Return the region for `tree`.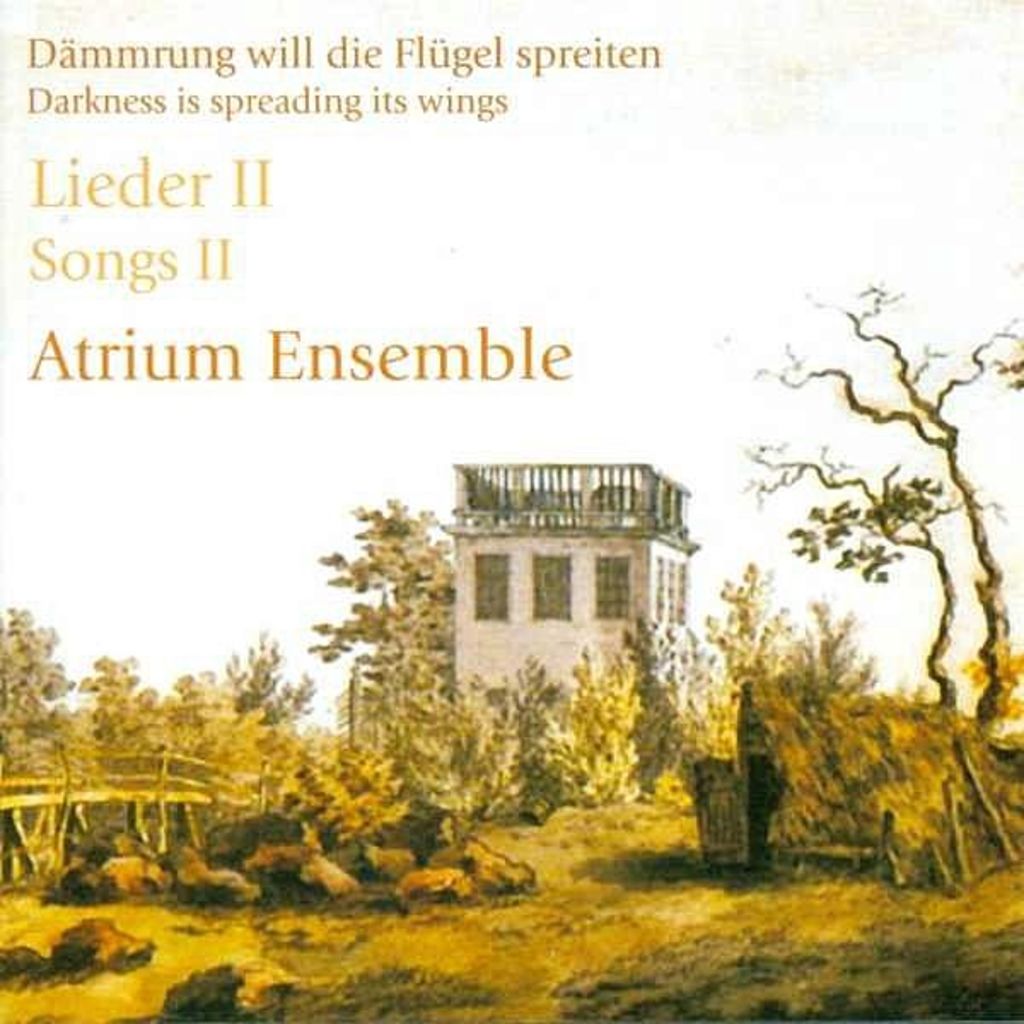
bbox(594, 611, 725, 788).
